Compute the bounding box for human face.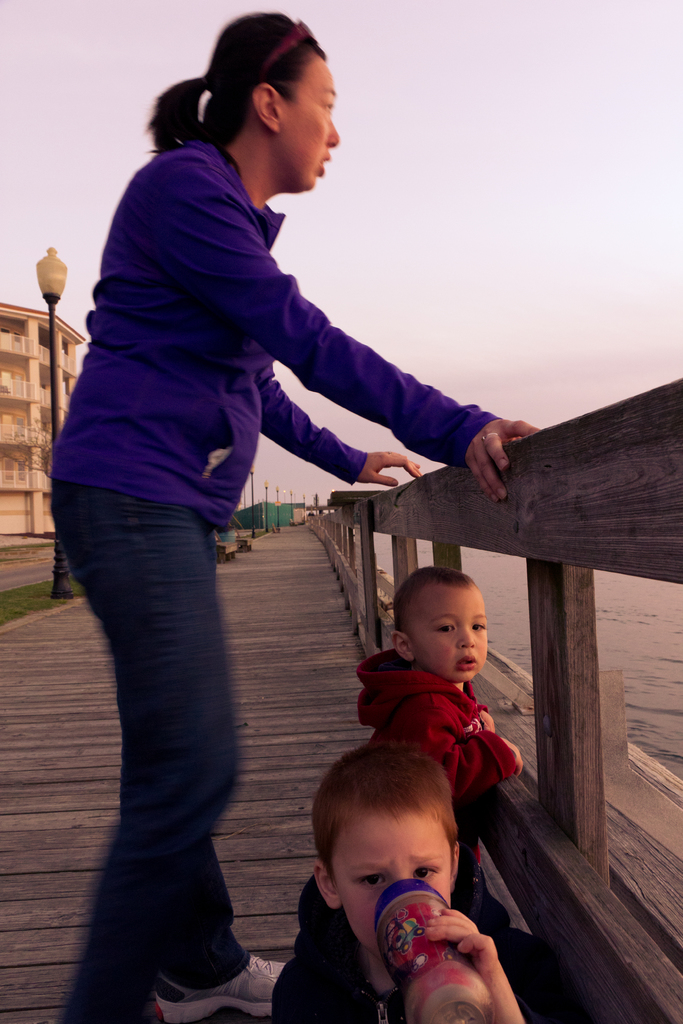
(279, 55, 336, 186).
